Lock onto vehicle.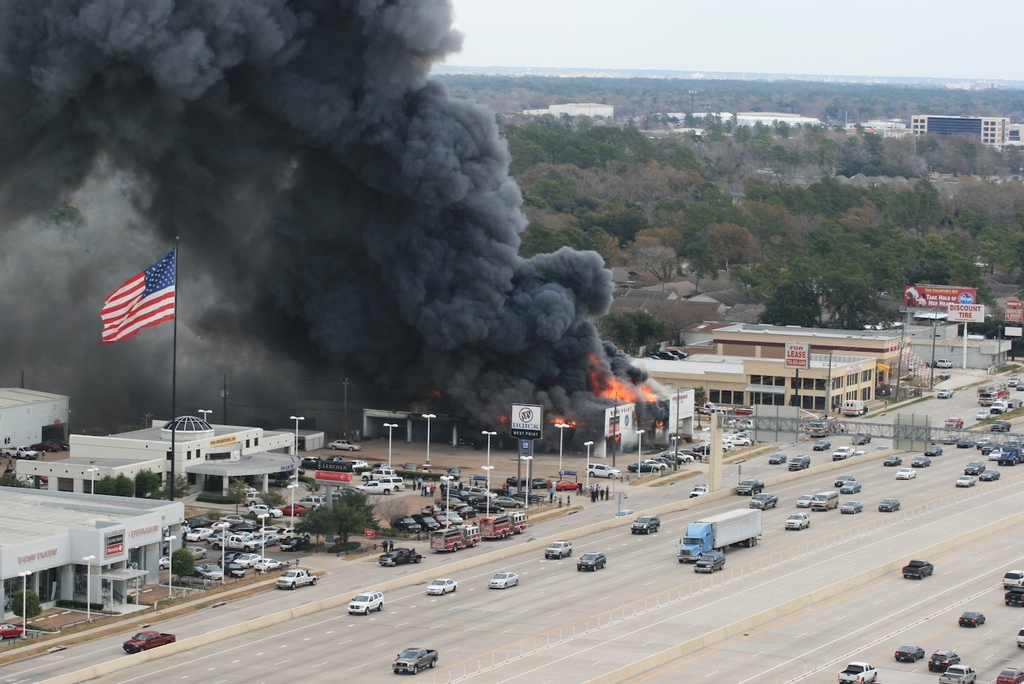
Locked: [938,661,980,683].
